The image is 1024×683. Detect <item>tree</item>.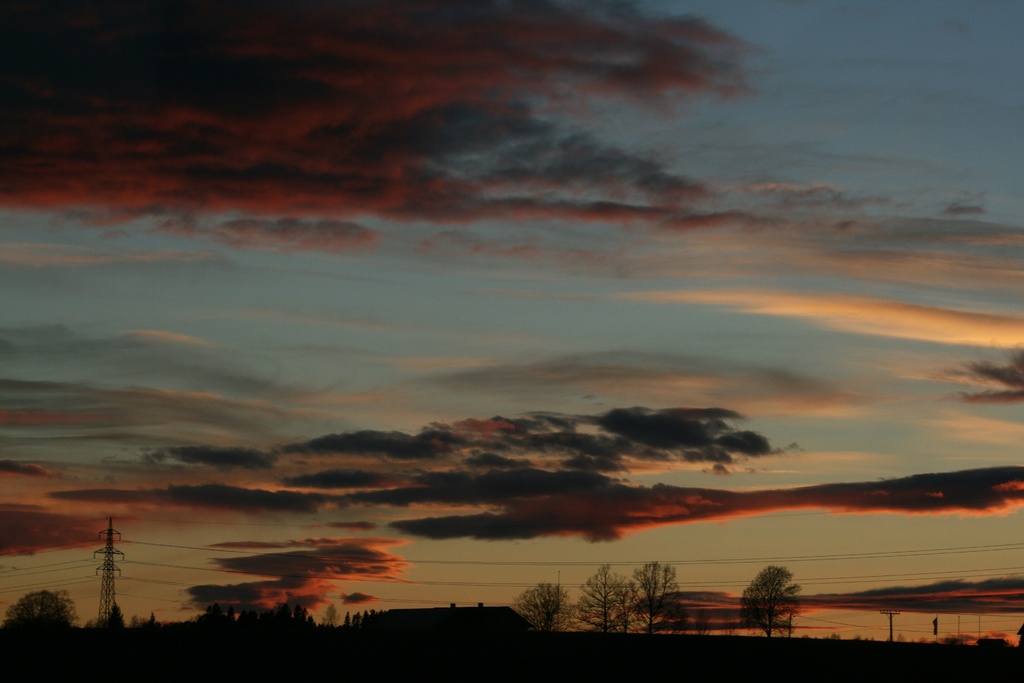
Detection: box(631, 556, 690, 642).
